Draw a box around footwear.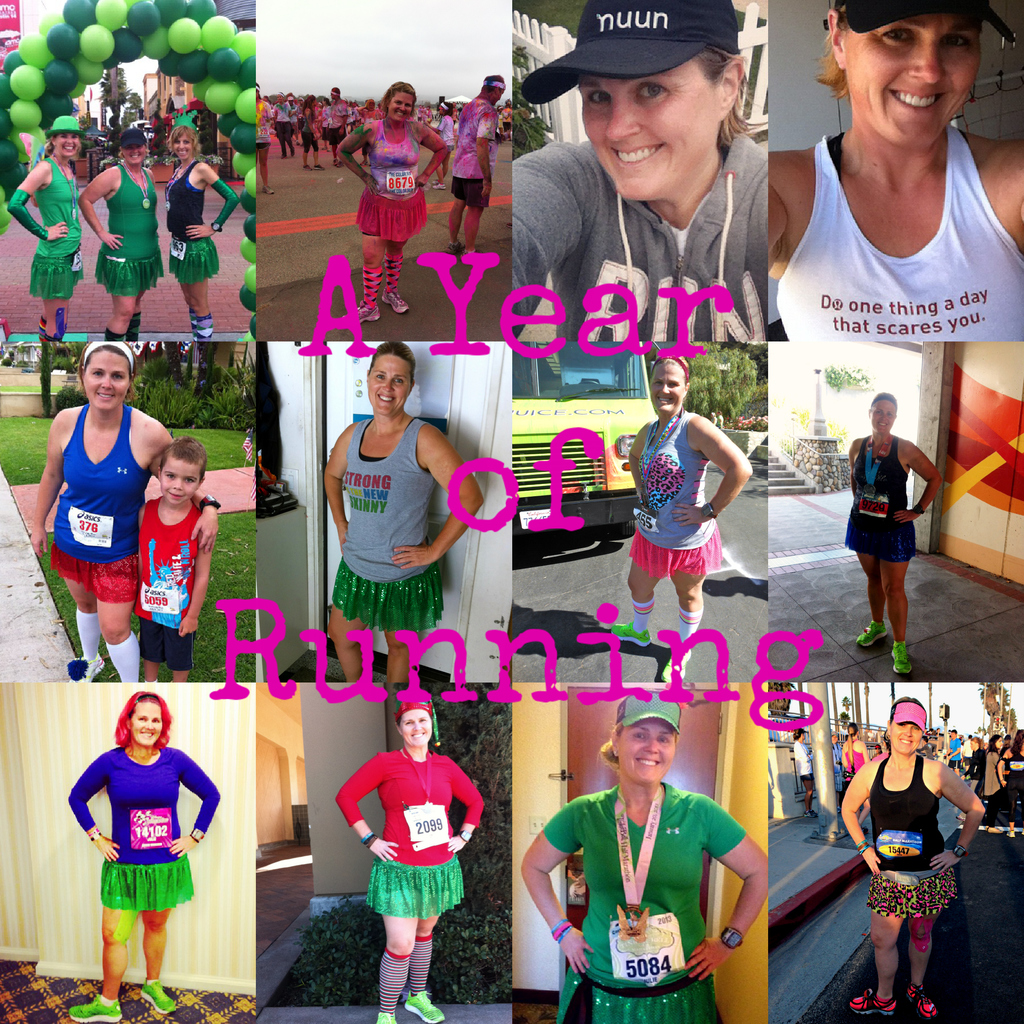
rect(463, 248, 482, 255).
